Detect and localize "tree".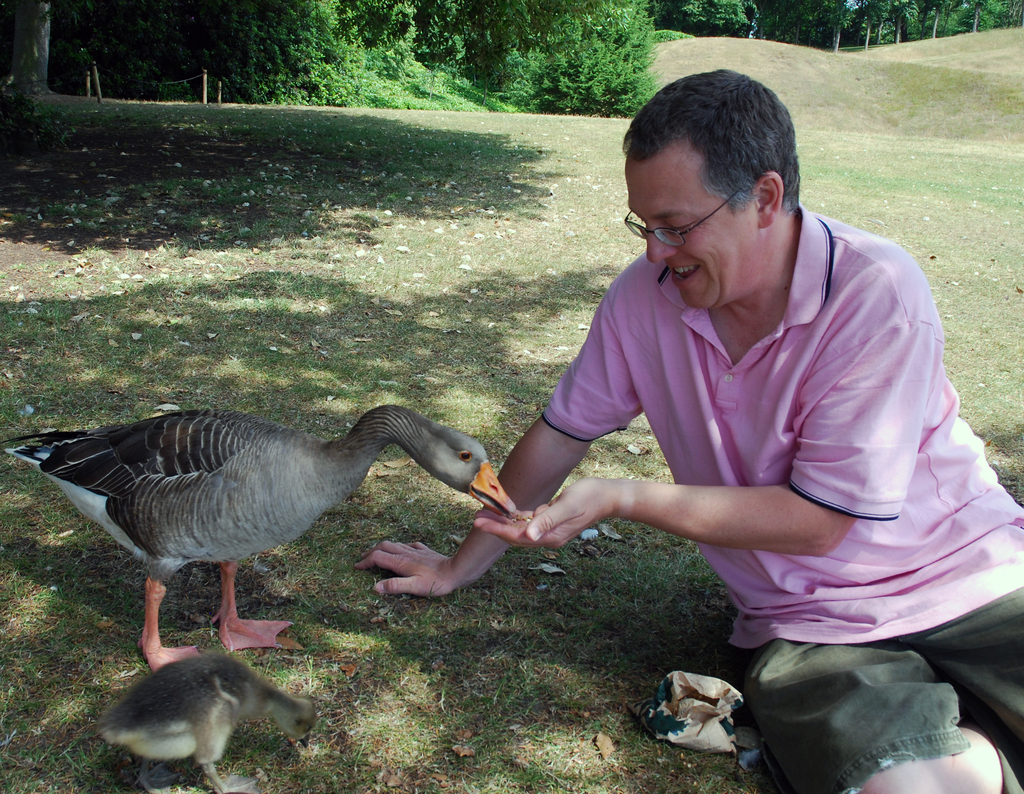
Localized at Rect(10, 0, 52, 90).
